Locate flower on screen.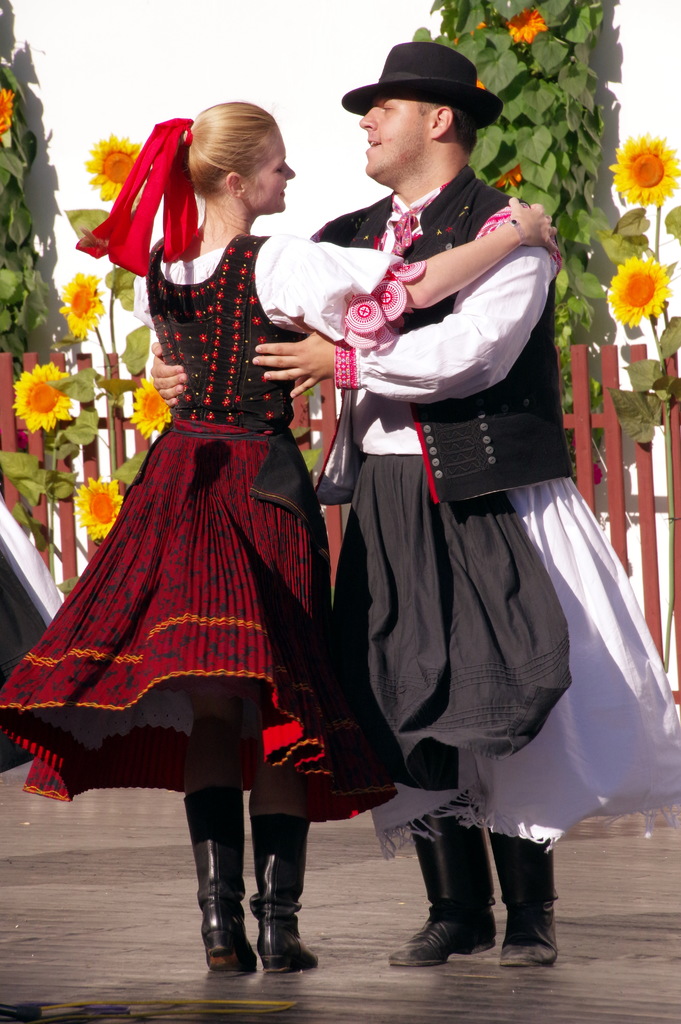
On screen at pyautogui.locateOnScreen(0, 80, 19, 138).
